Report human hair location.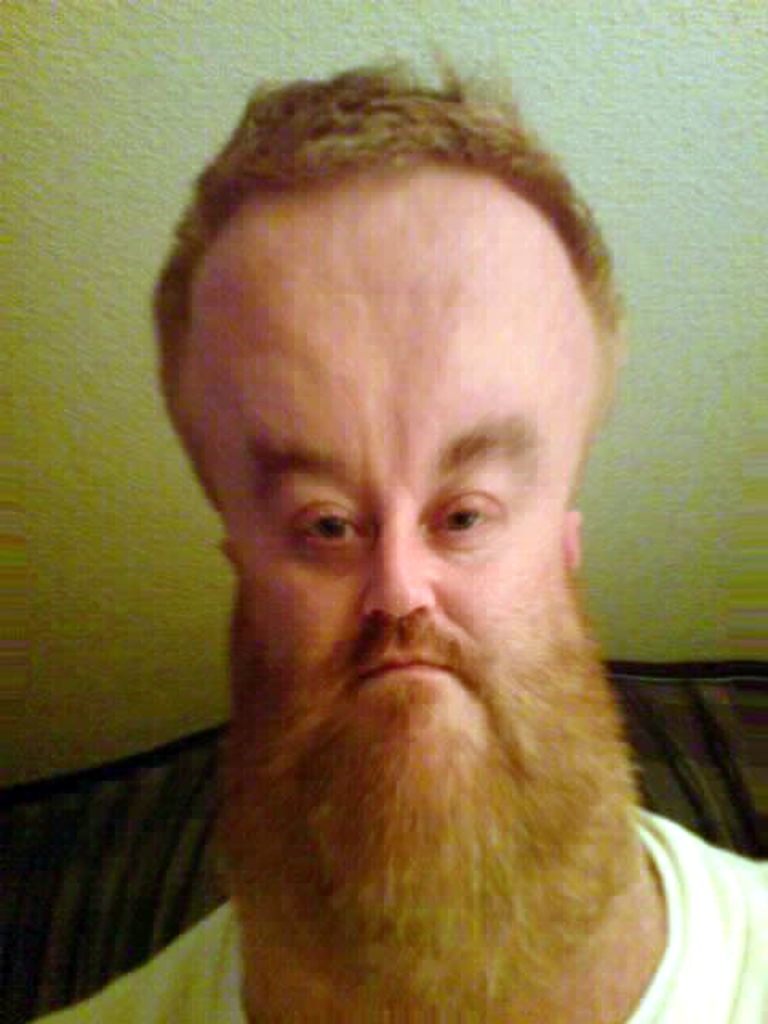
Report: select_region(146, 19, 627, 507).
